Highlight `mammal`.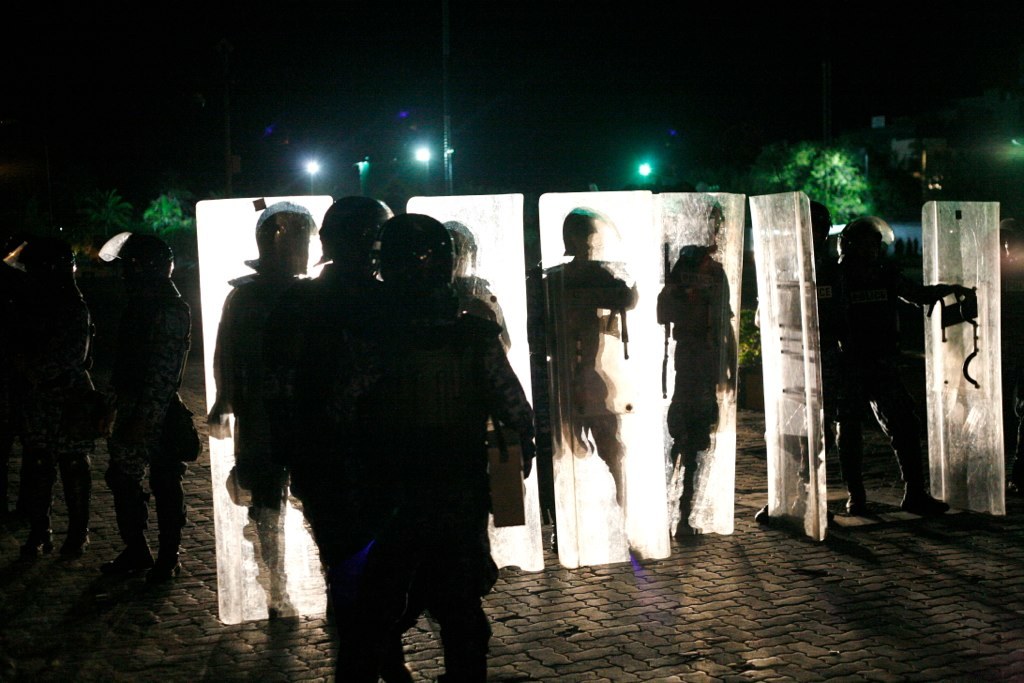
Highlighted region: box=[70, 229, 207, 591].
